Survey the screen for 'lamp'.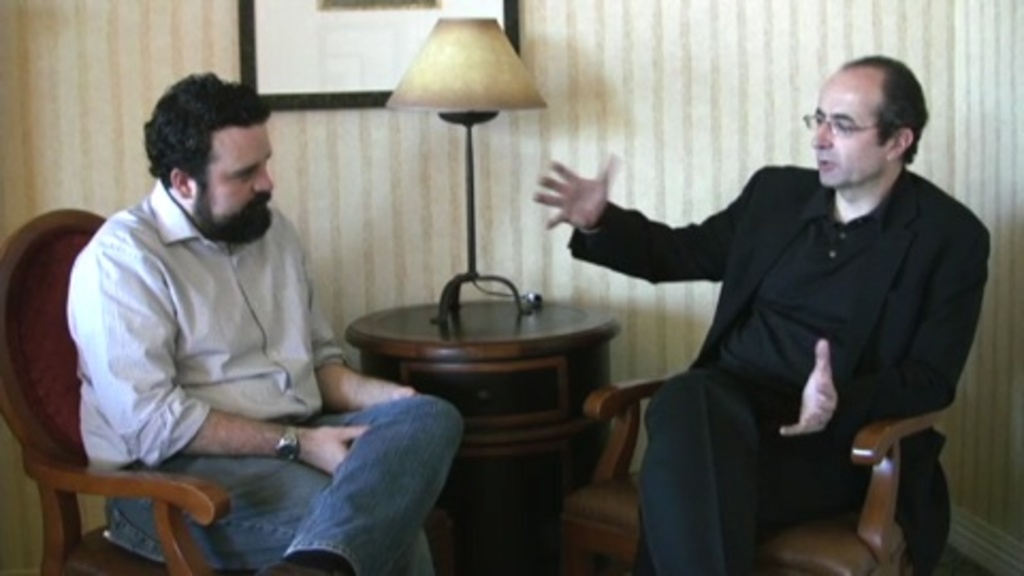
Survey found: 384, 15, 548, 335.
